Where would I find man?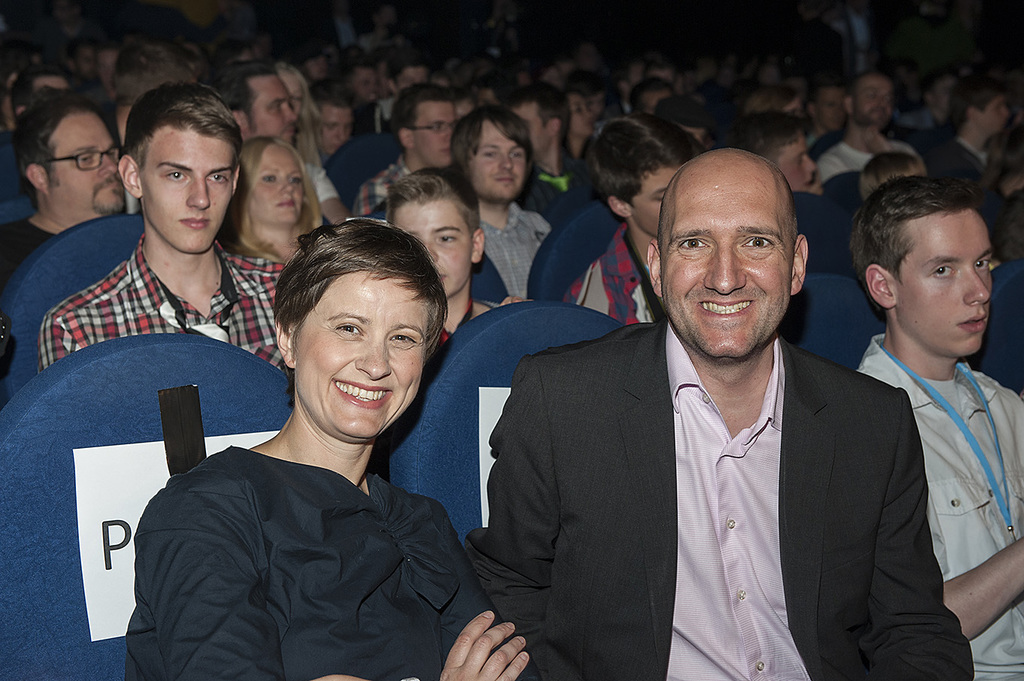
At detection(355, 83, 458, 216).
